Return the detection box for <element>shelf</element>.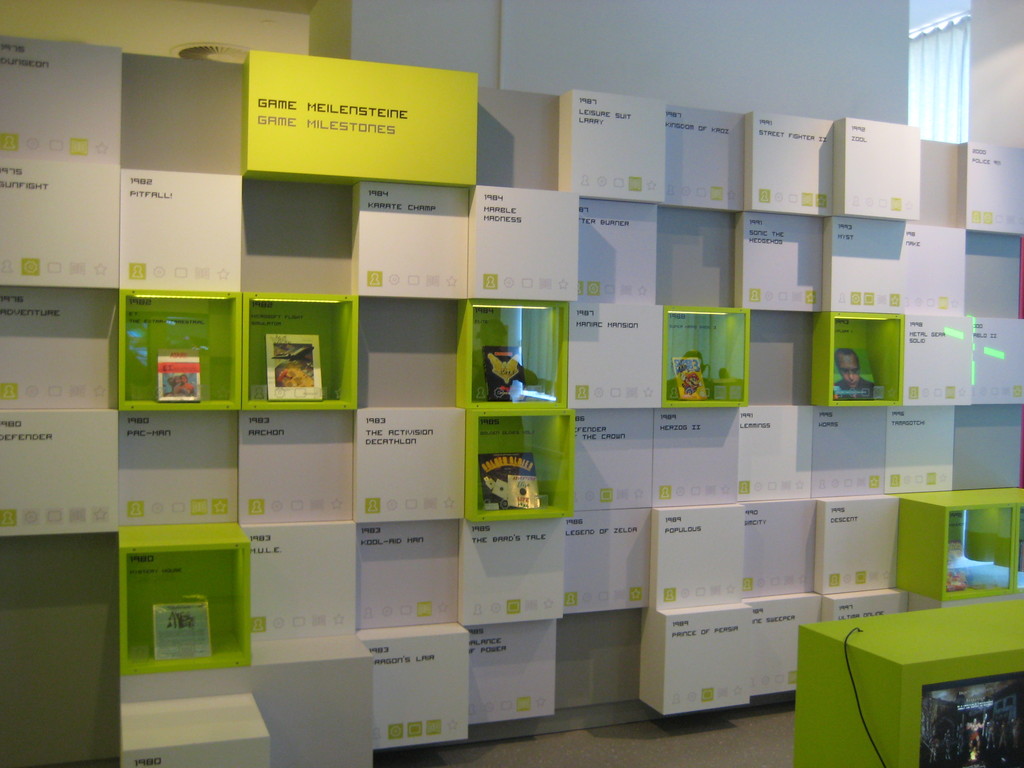
select_region(972, 142, 1023, 234).
